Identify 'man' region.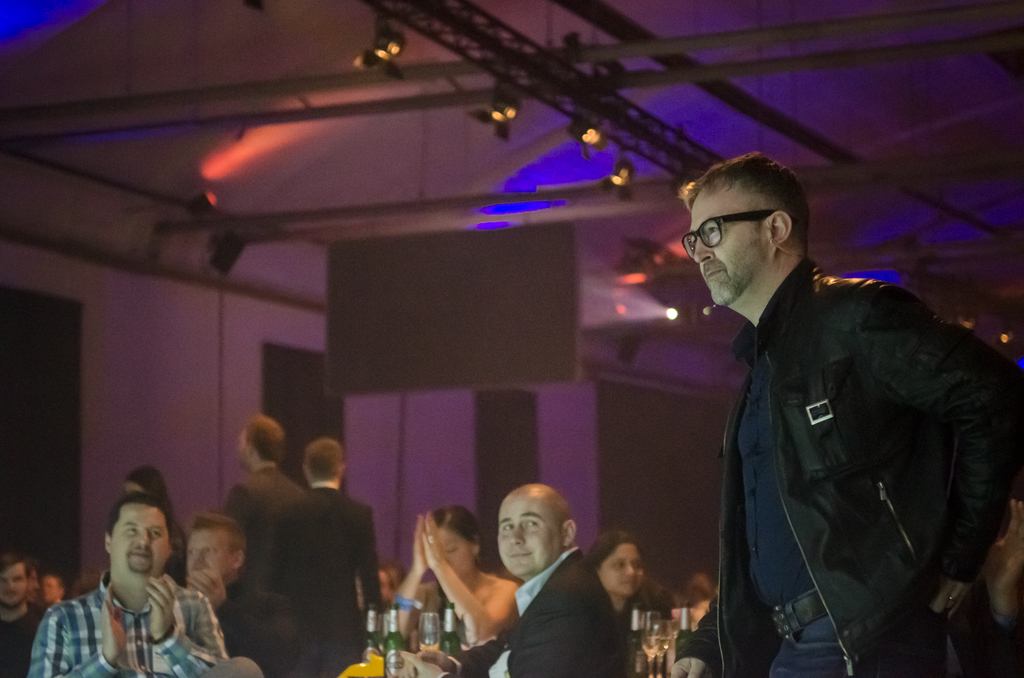
Region: detection(467, 480, 619, 677).
